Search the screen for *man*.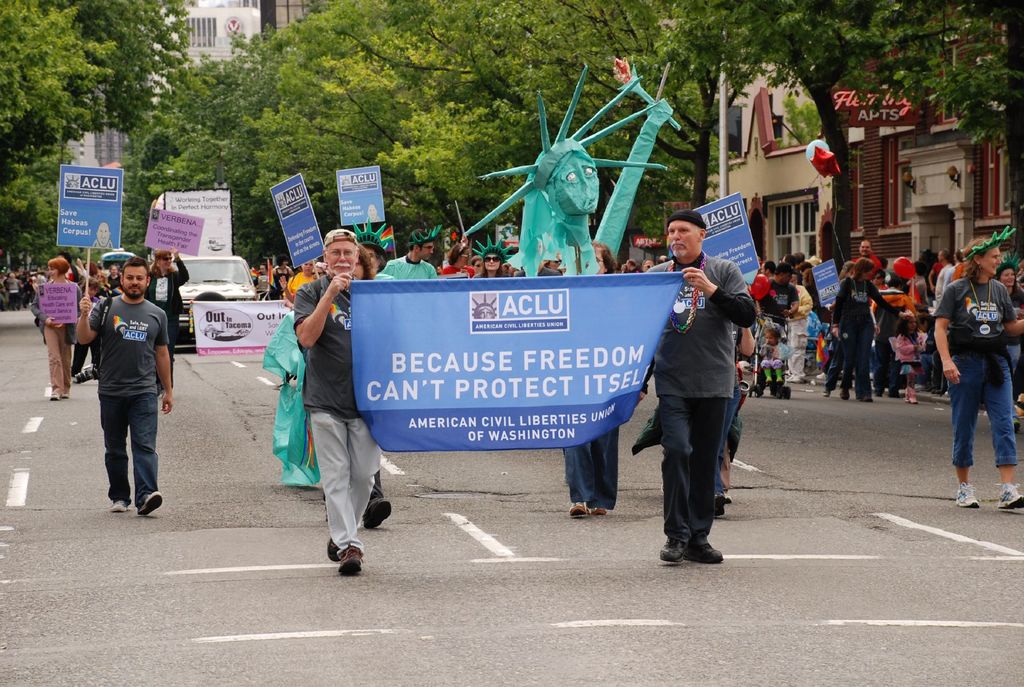
Found at (left=381, top=228, right=451, bottom=284).
